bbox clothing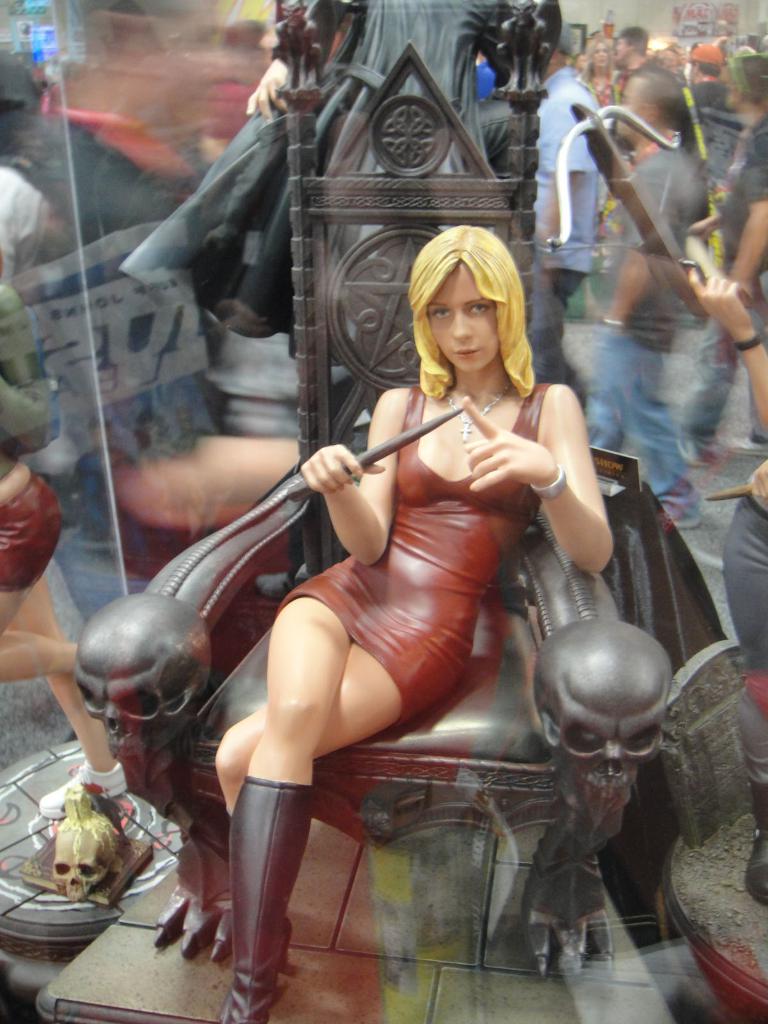
detection(604, 136, 716, 509)
